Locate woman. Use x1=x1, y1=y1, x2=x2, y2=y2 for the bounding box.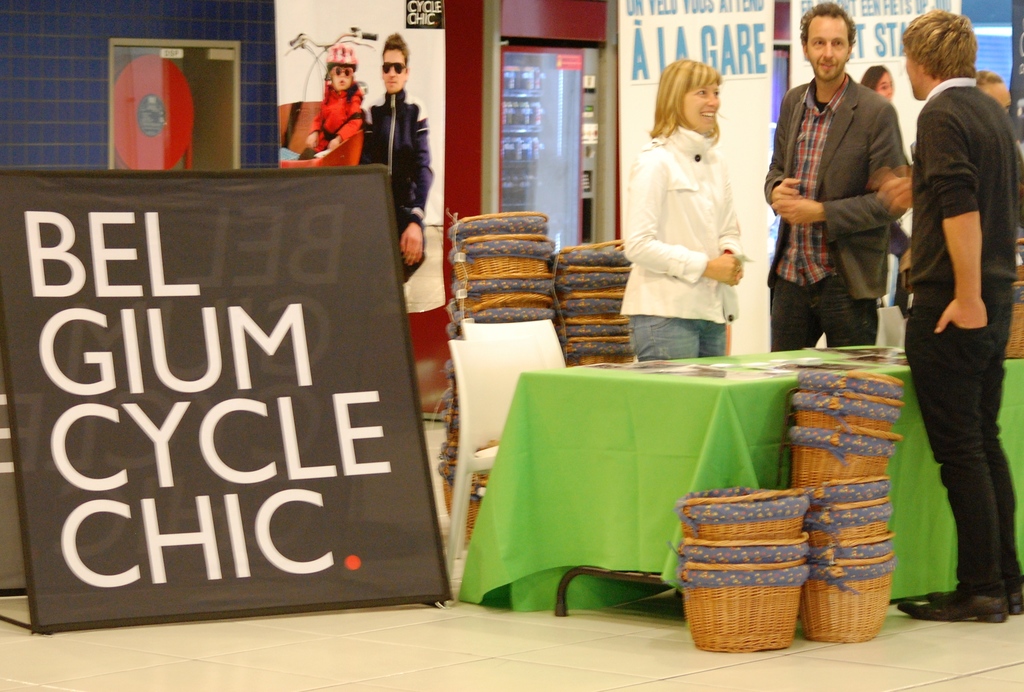
x1=619, y1=52, x2=767, y2=376.
